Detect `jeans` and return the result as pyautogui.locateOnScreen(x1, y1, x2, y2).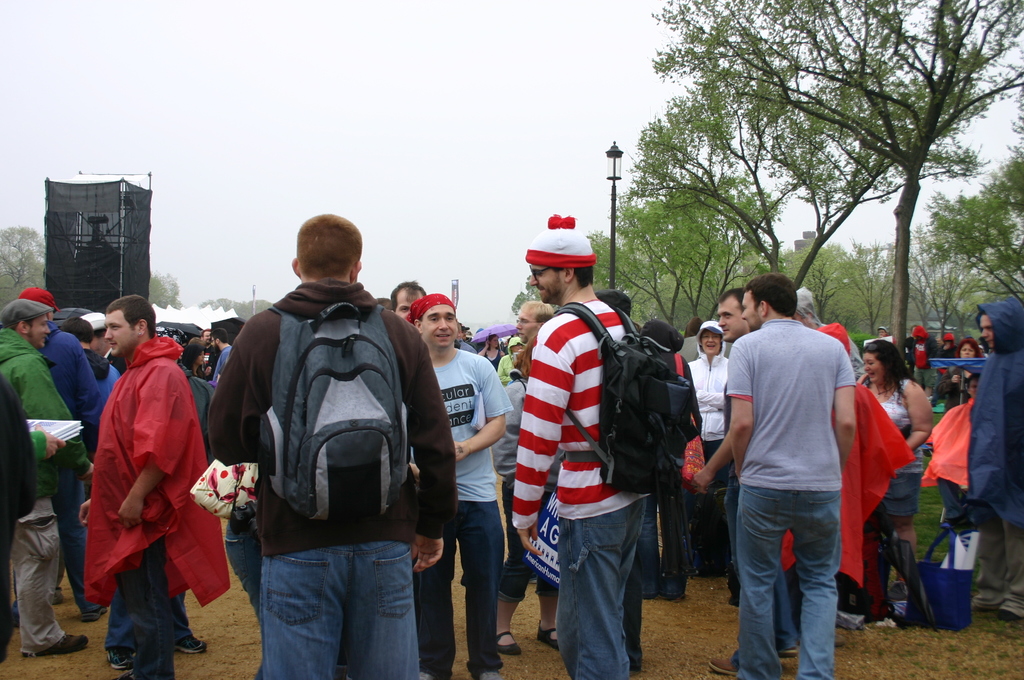
pyautogui.locateOnScreen(636, 496, 682, 584).
